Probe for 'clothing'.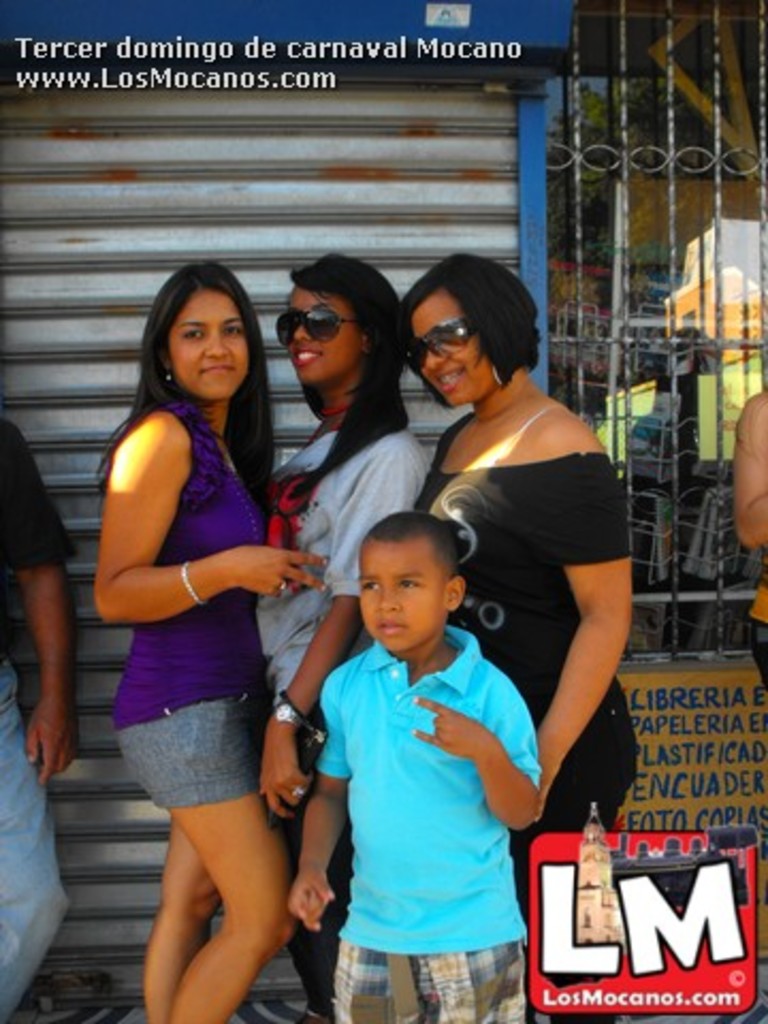
Probe result: Rect(331, 617, 544, 1022).
